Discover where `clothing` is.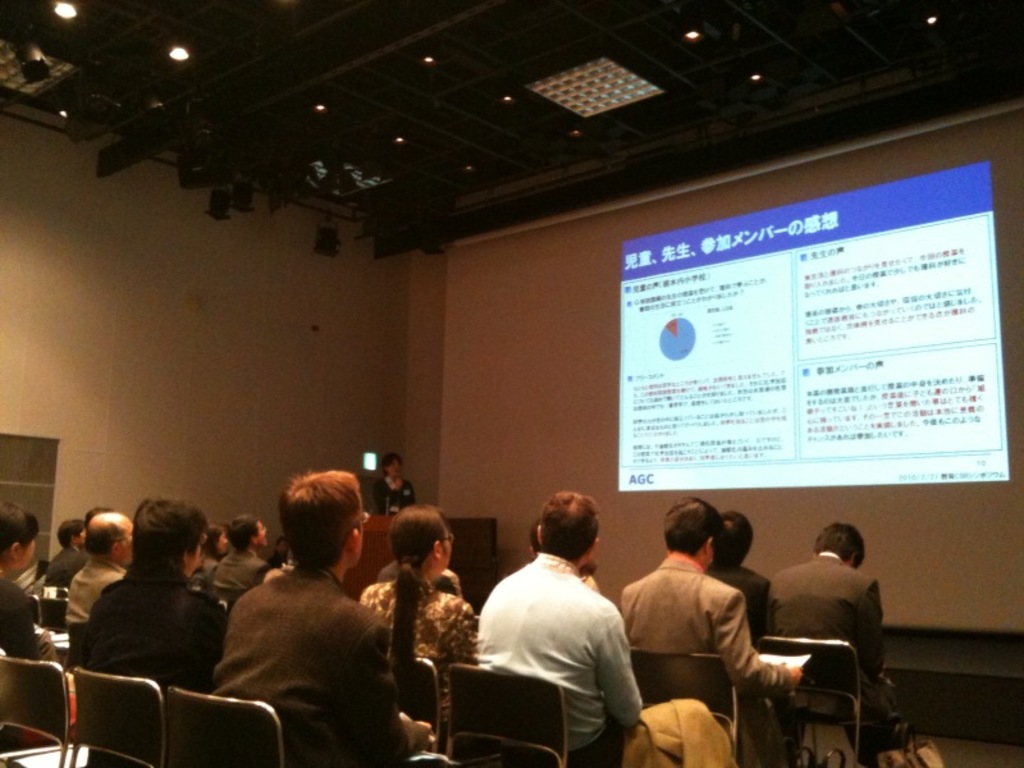
Discovered at Rect(621, 561, 794, 767).
